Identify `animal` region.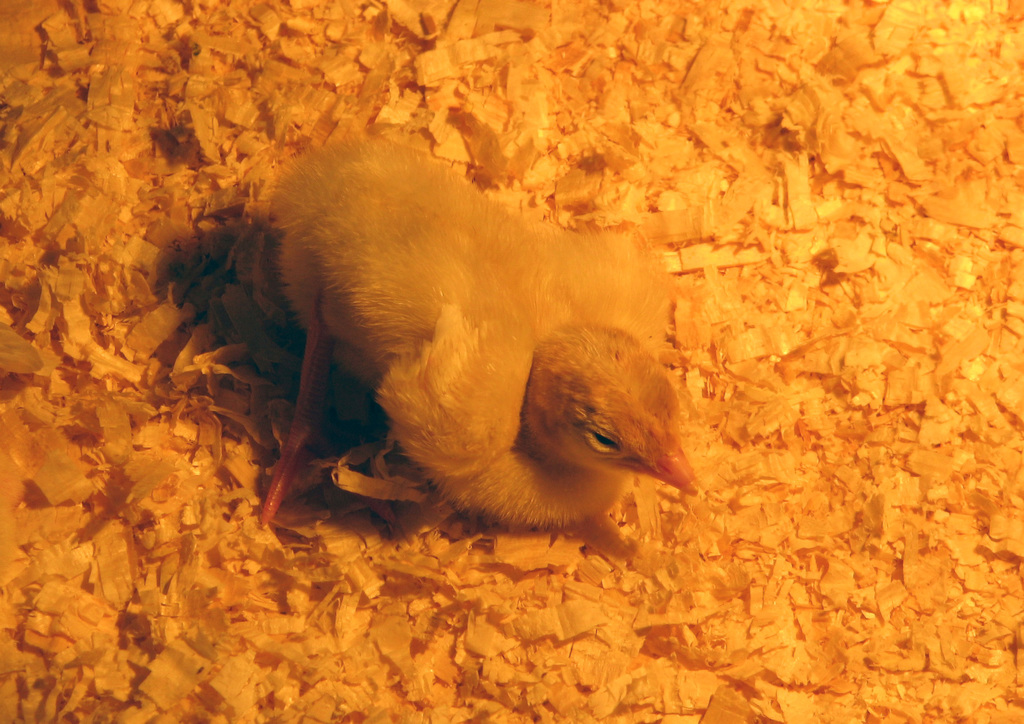
Region: Rect(260, 127, 705, 523).
